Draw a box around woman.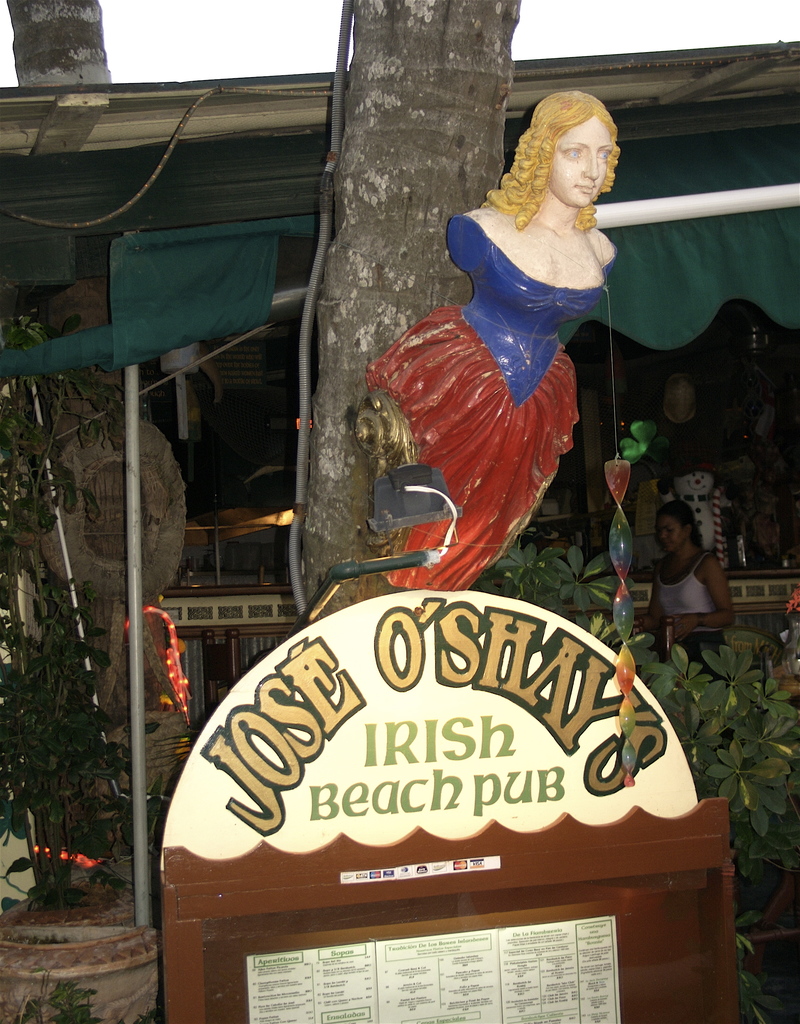
region(627, 499, 735, 683).
